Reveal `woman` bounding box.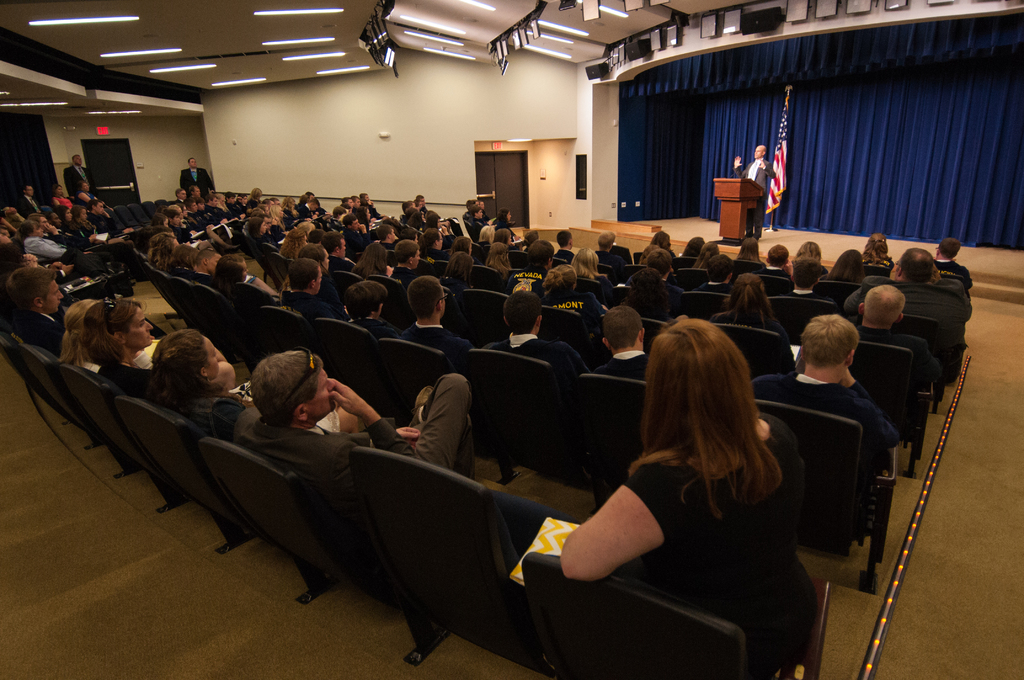
Revealed: [282,229,307,258].
